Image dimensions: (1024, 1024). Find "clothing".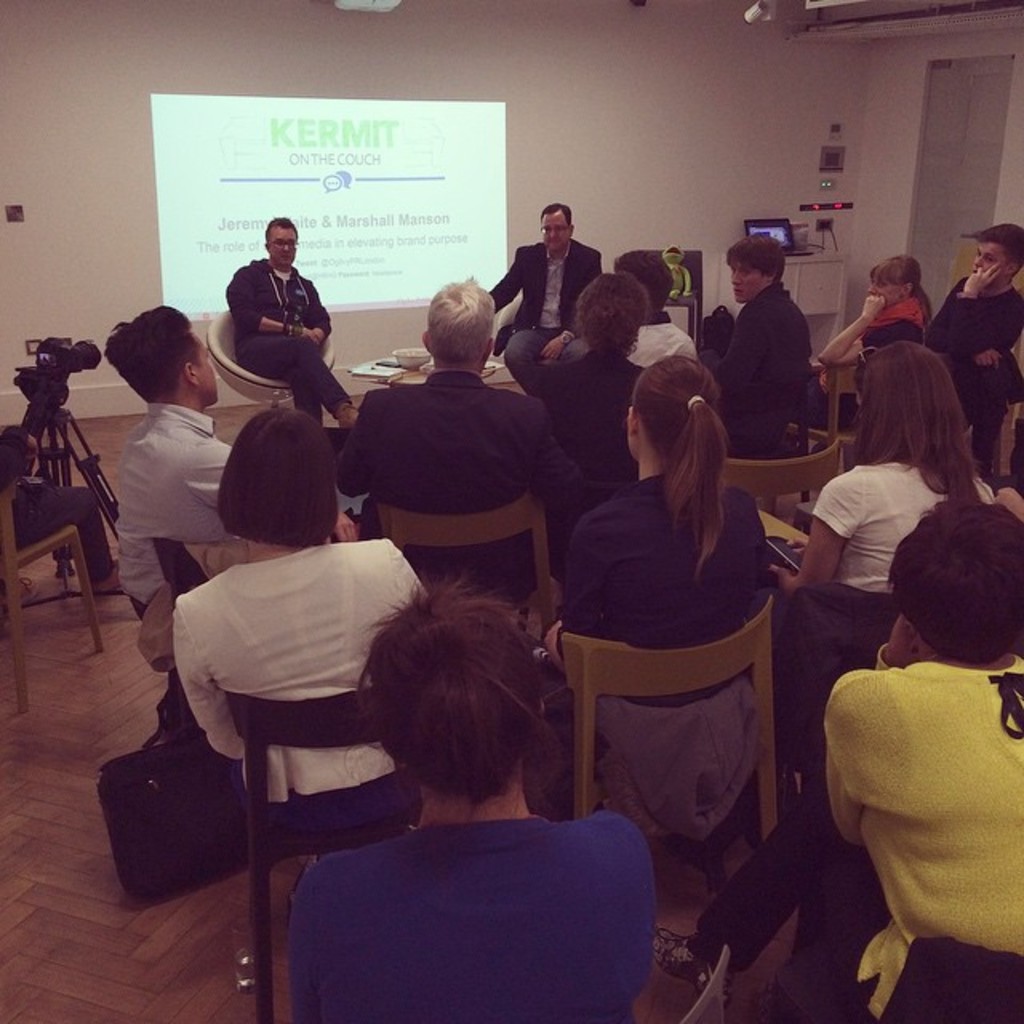
557 459 757 814.
